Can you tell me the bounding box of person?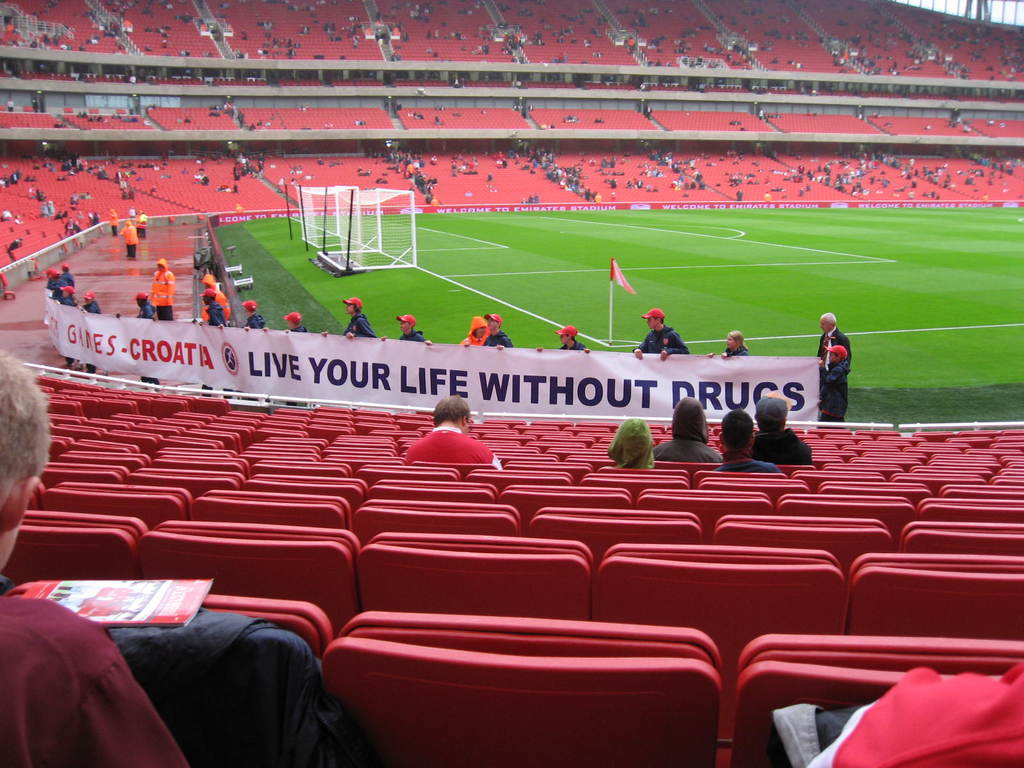
rect(133, 293, 152, 314).
